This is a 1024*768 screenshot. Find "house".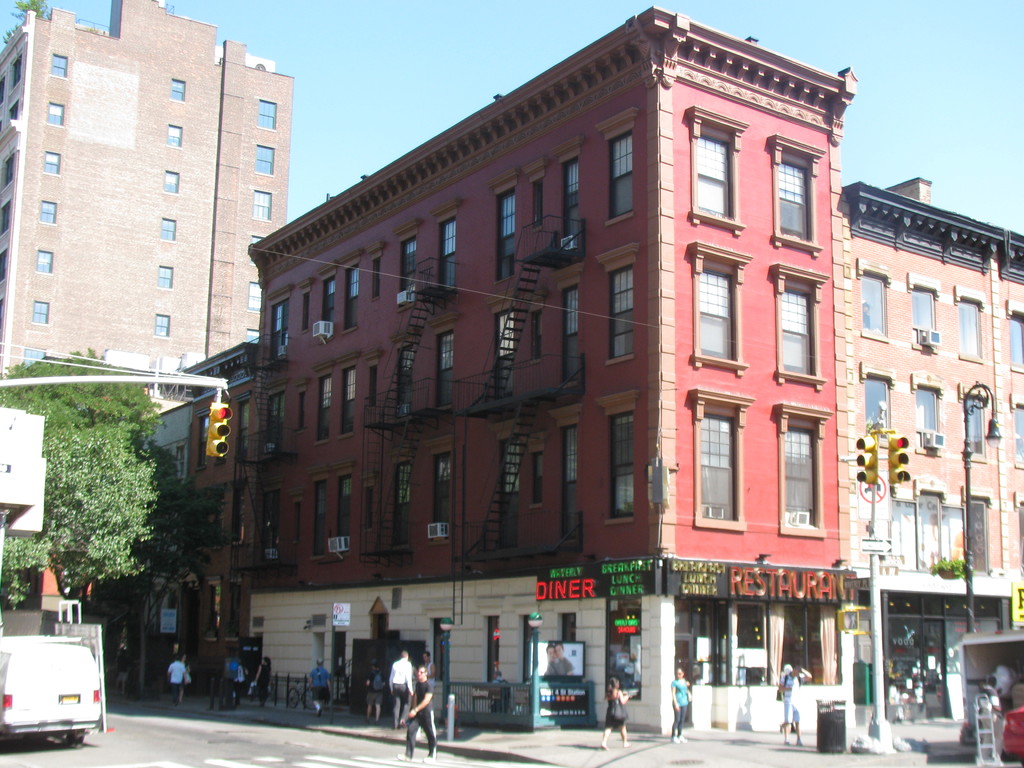
Bounding box: <bbox>243, 6, 860, 736</bbox>.
